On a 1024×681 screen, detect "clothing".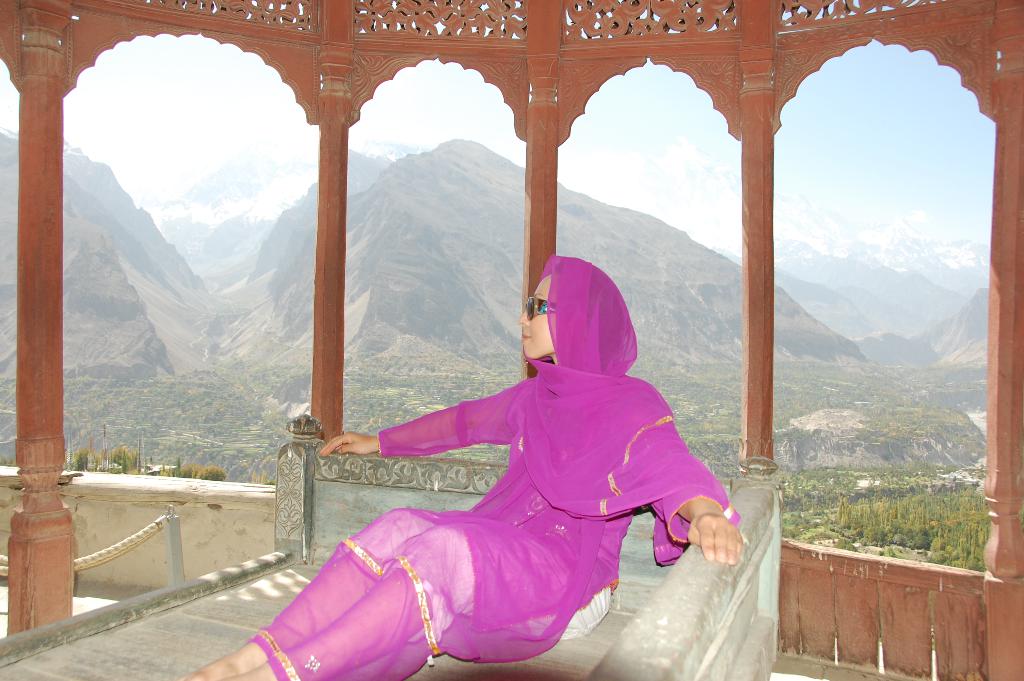
bbox(244, 253, 740, 680).
